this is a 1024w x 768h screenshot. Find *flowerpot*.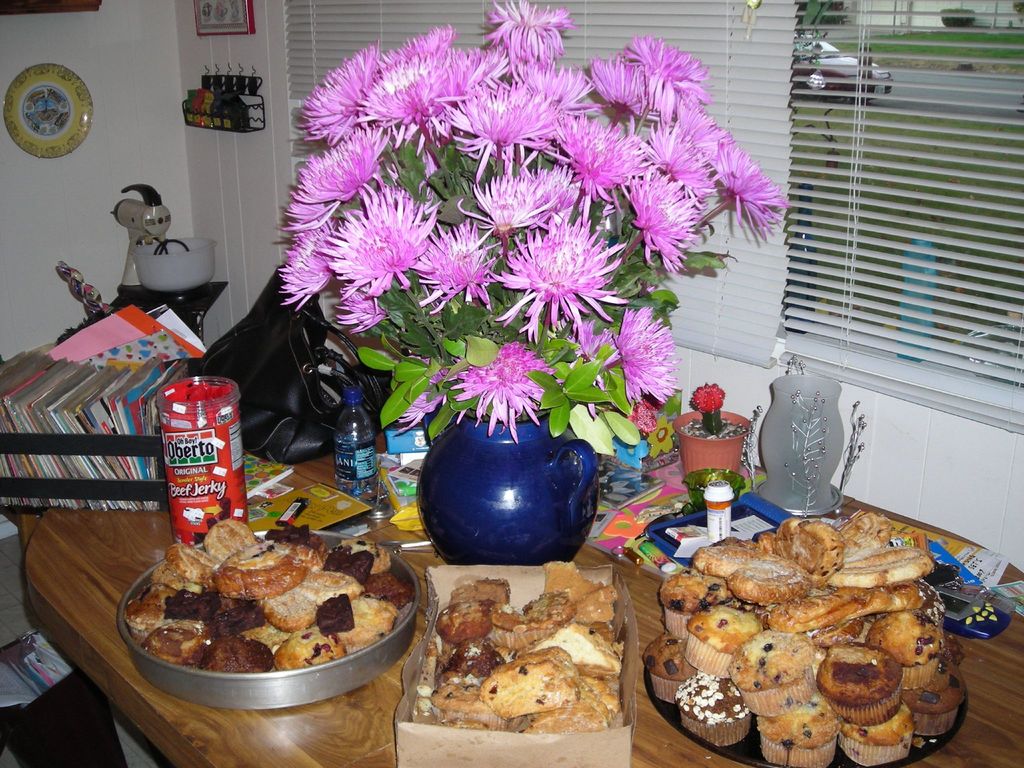
Bounding box: Rect(424, 398, 602, 569).
